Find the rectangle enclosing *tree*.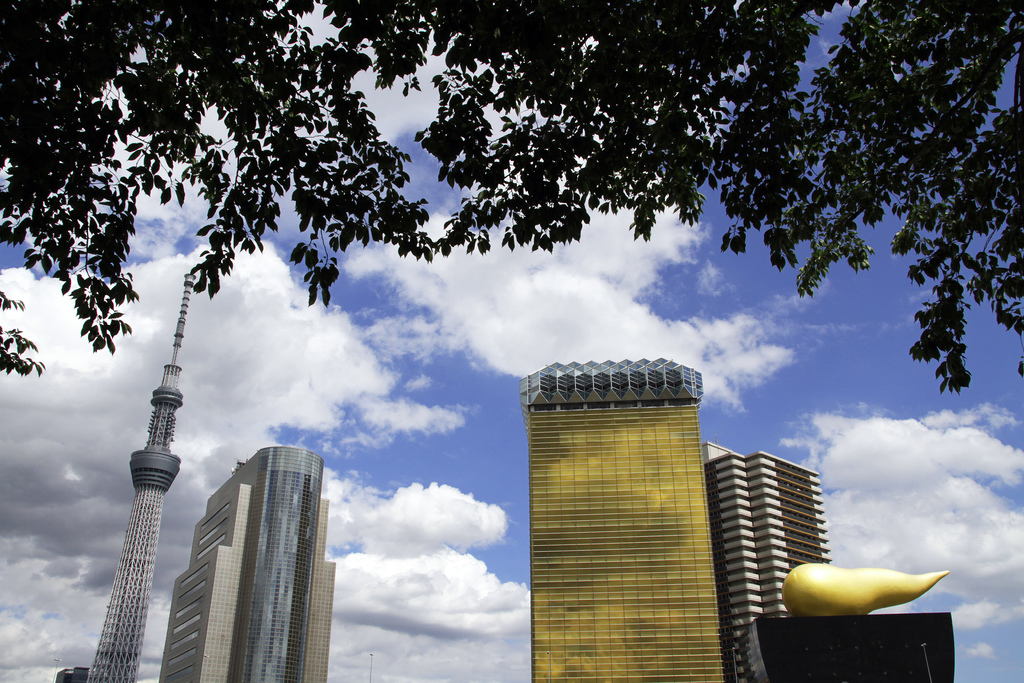
region(885, 227, 1000, 436).
